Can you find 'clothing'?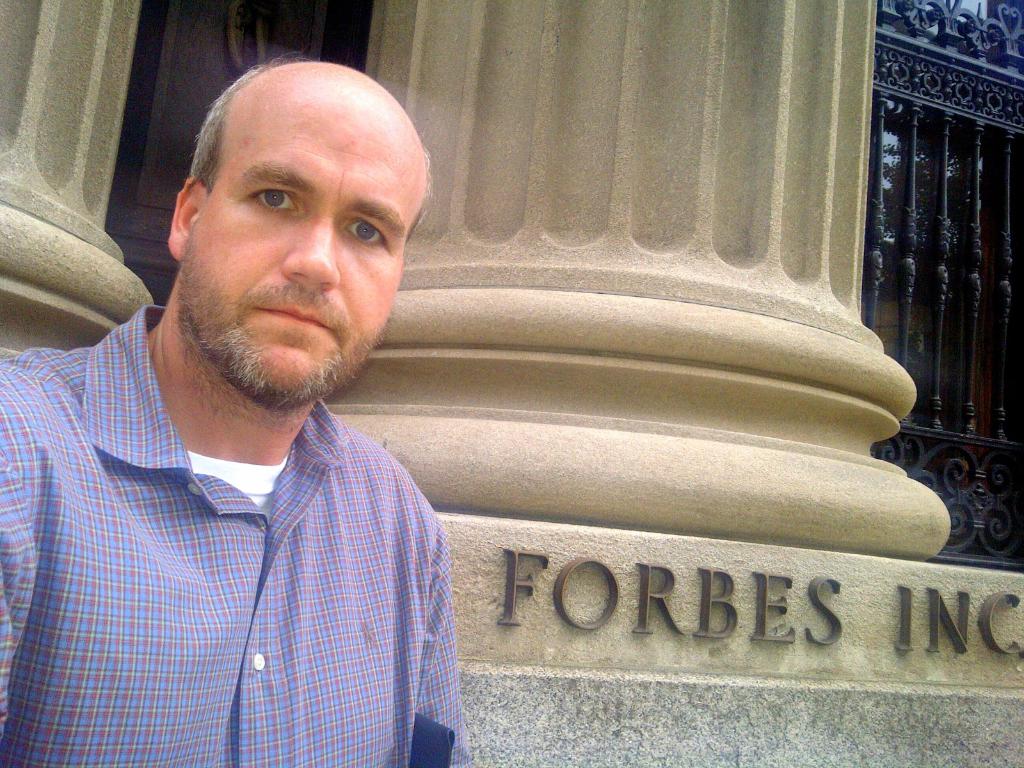
Yes, bounding box: 0 305 475 767.
